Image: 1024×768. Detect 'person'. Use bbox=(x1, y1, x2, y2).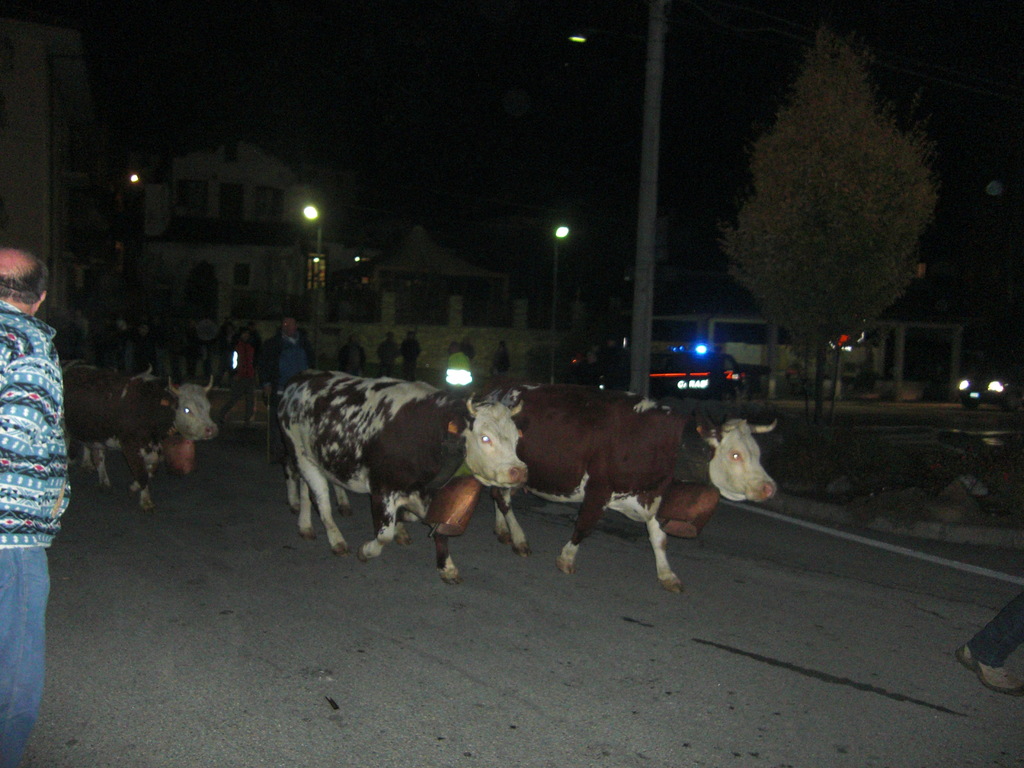
bbox=(214, 322, 268, 429).
